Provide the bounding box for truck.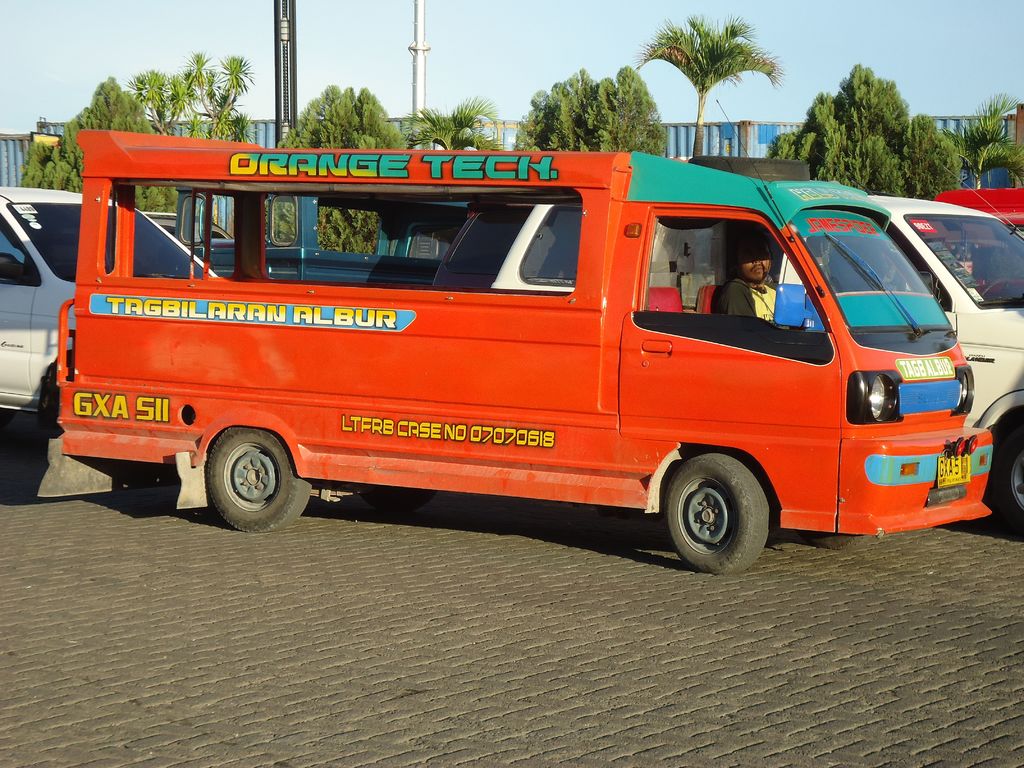
(376,167,1023,543).
